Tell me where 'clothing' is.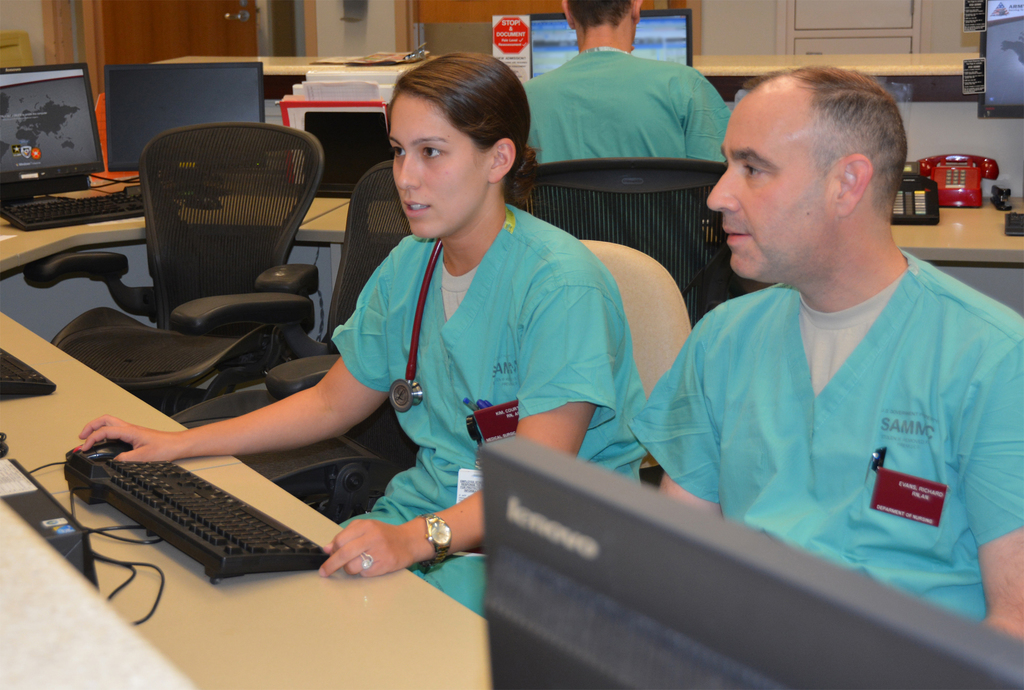
'clothing' is at (x1=627, y1=247, x2=1023, y2=616).
